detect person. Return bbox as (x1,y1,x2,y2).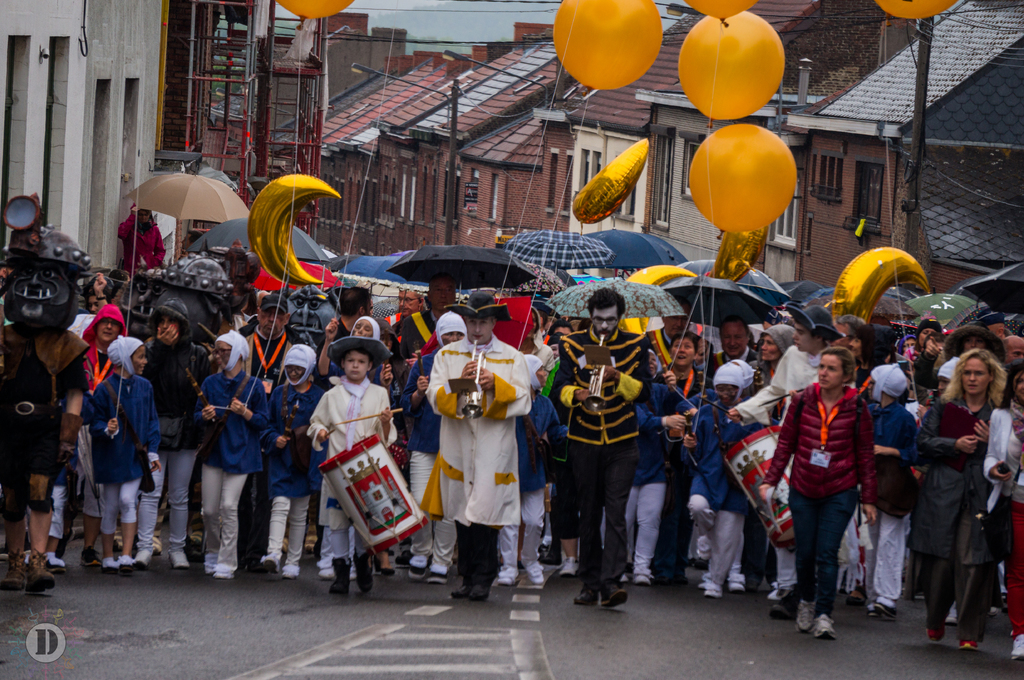
(195,335,271,569).
